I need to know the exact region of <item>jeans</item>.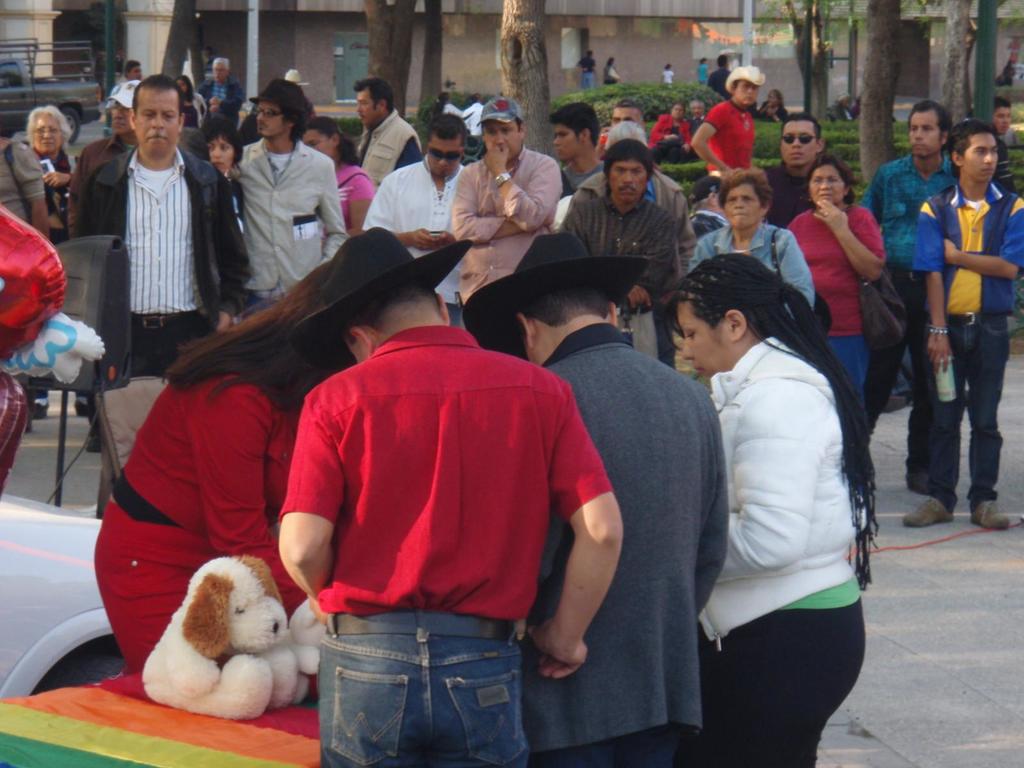
Region: [x1=925, y1=317, x2=1007, y2=507].
